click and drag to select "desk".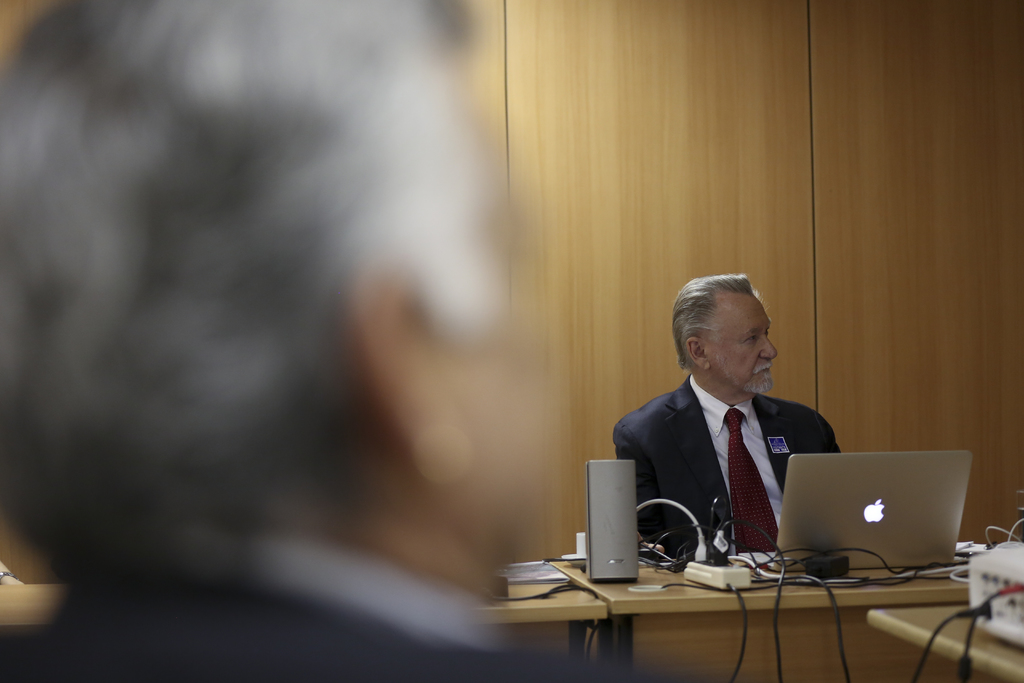
Selection: 464/483/992/663.
